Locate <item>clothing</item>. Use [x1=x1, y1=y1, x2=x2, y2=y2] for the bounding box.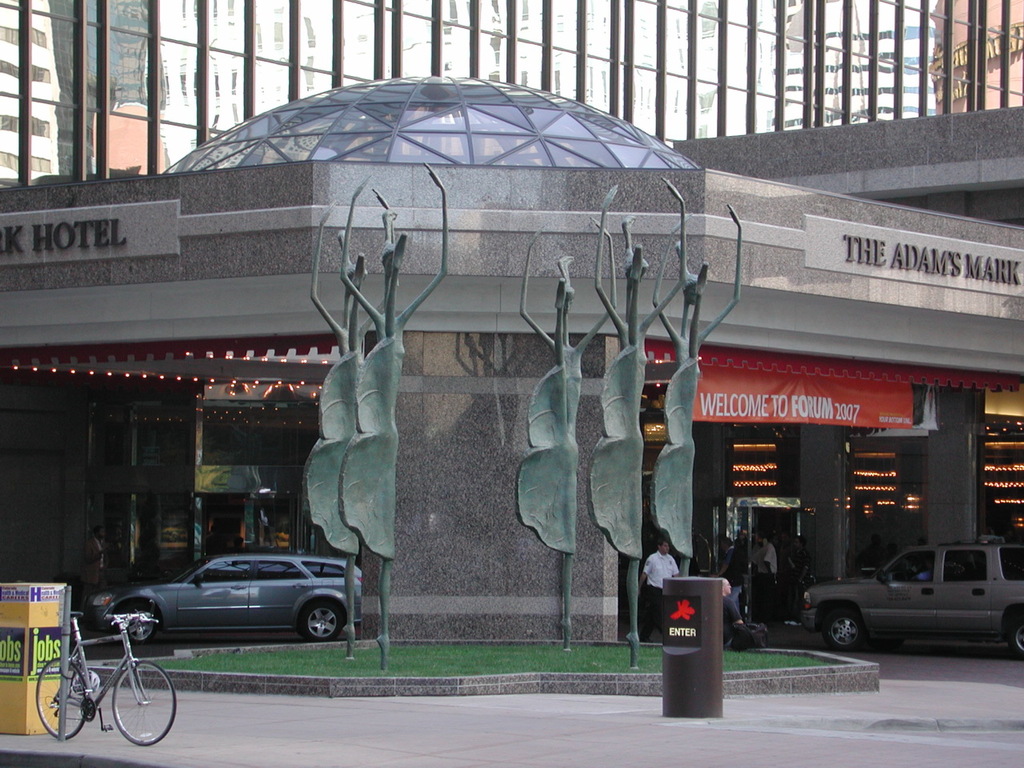
[x1=786, y1=550, x2=805, y2=610].
